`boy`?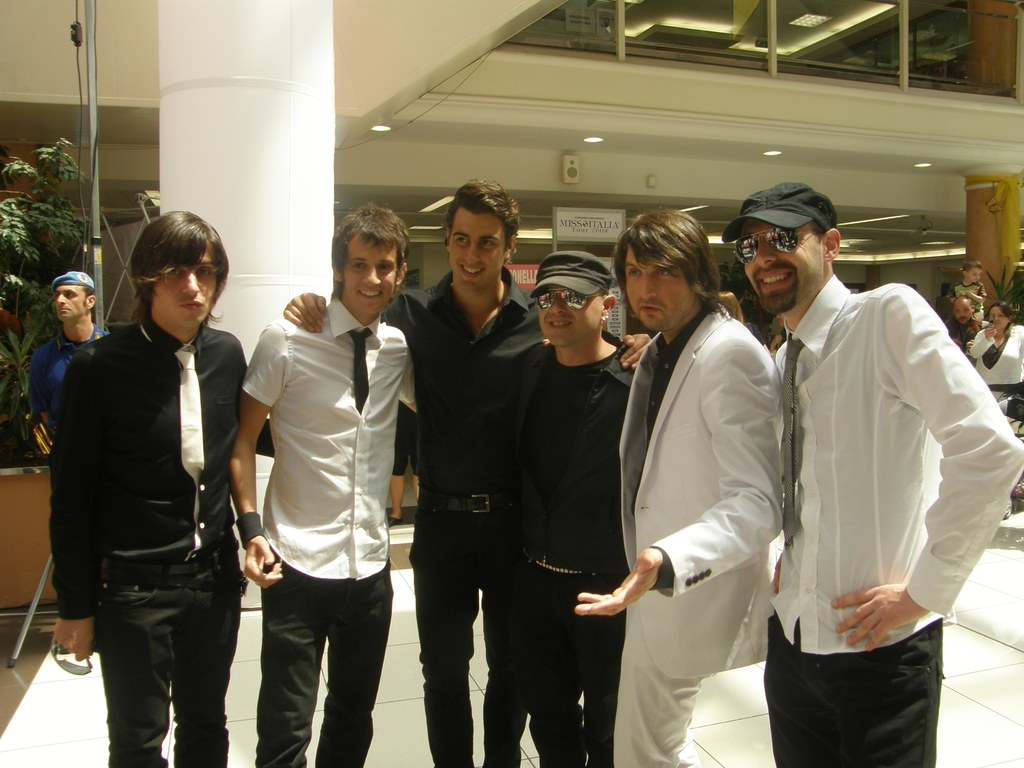
(left=210, top=254, right=411, bottom=757)
